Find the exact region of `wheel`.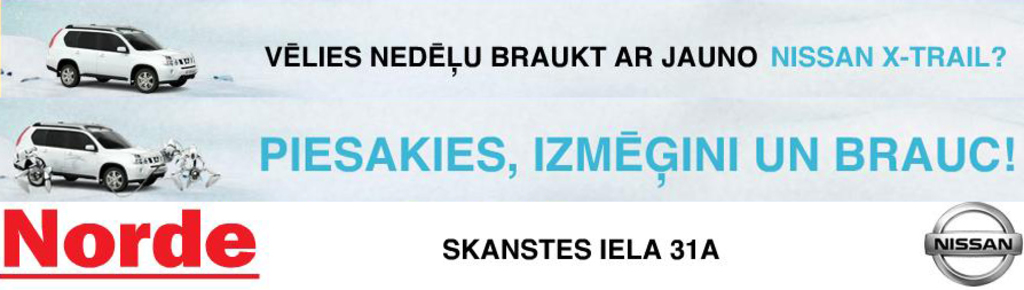
Exact region: l=95, t=78, r=110, b=86.
